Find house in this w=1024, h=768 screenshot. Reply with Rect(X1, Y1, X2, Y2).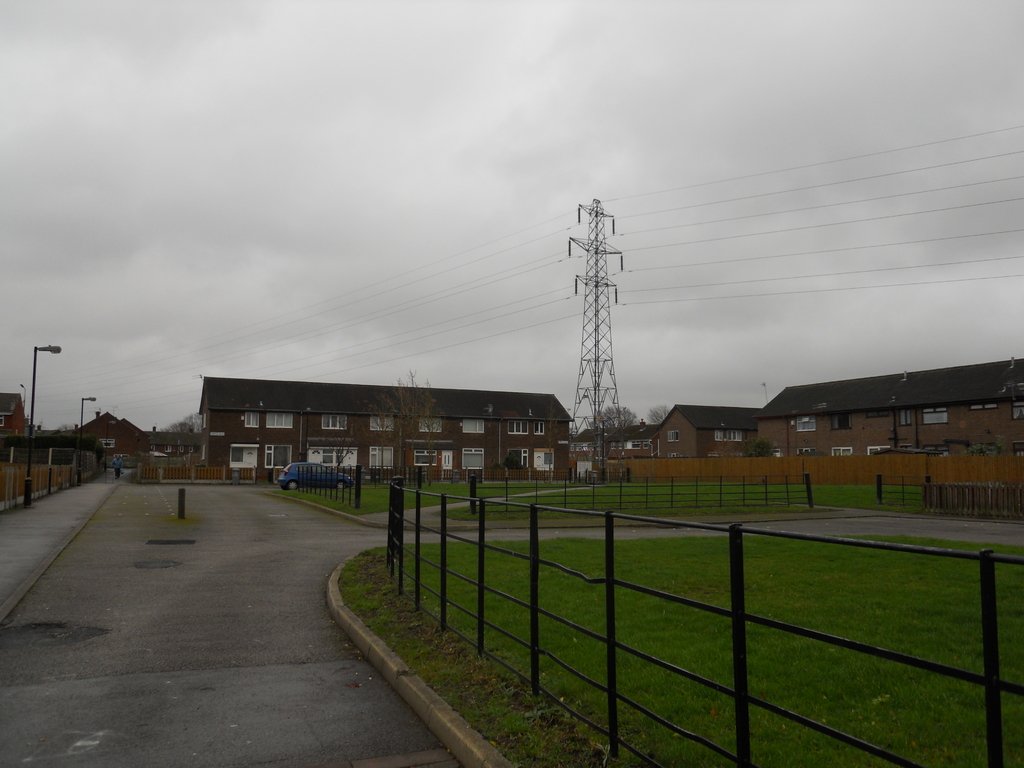
Rect(65, 396, 161, 471).
